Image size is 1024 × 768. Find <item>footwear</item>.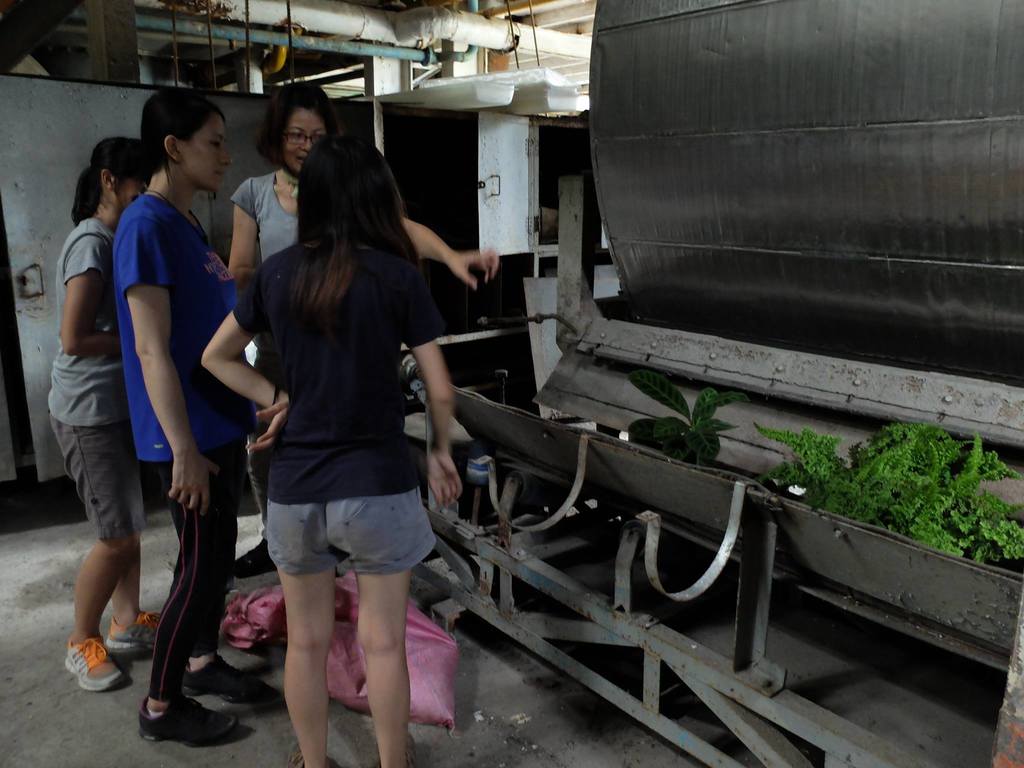
[left=285, top=742, right=328, bottom=767].
